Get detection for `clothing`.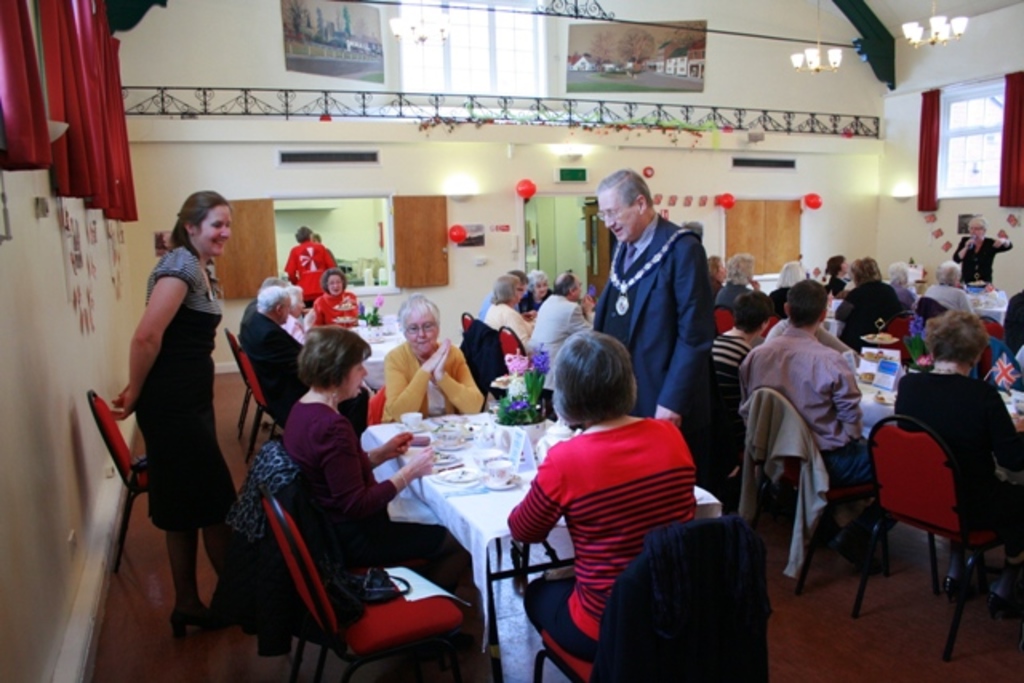
Detection: (x1=834, y1=275, x2=901, y2=357).
